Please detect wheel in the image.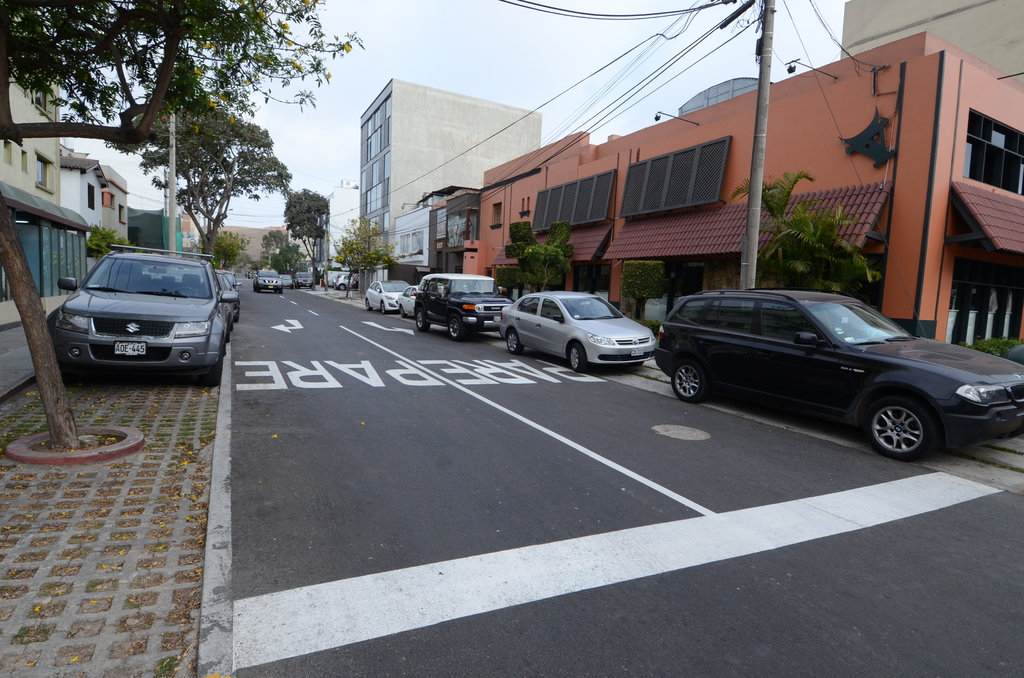
669 367 710 401.
